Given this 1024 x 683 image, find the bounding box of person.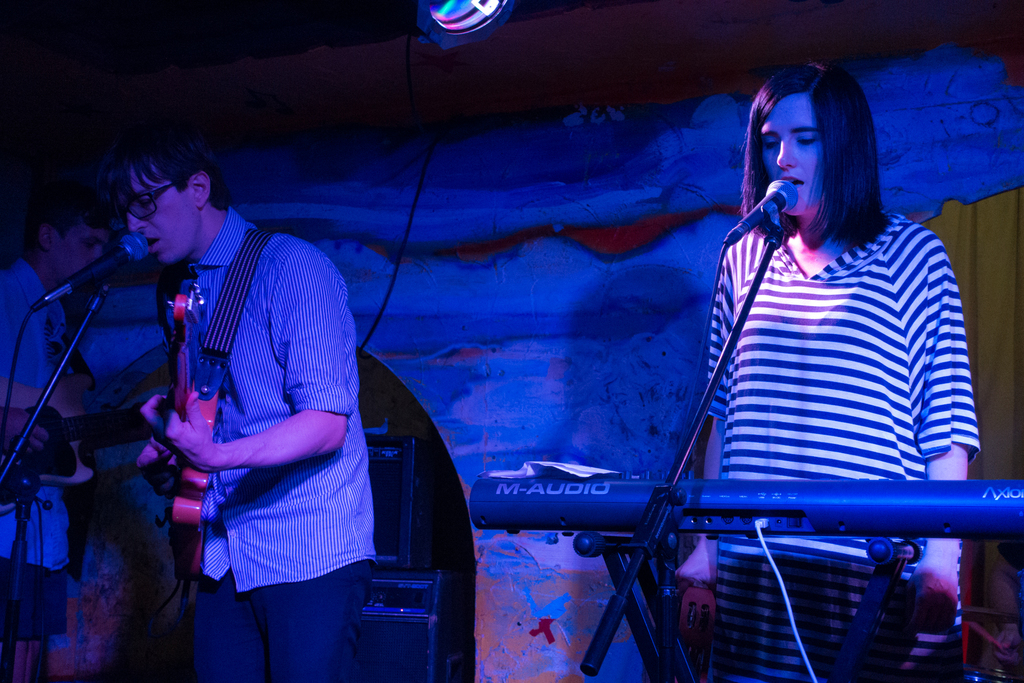
box=[696, 56, 977, 682].
